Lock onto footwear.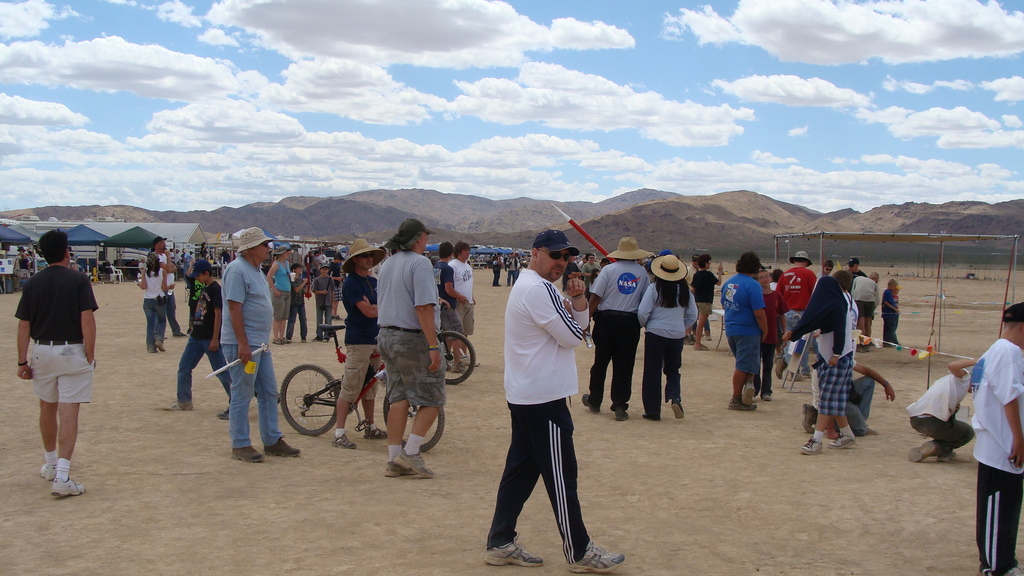
Locked: crop(641, 415, 659, 420).
